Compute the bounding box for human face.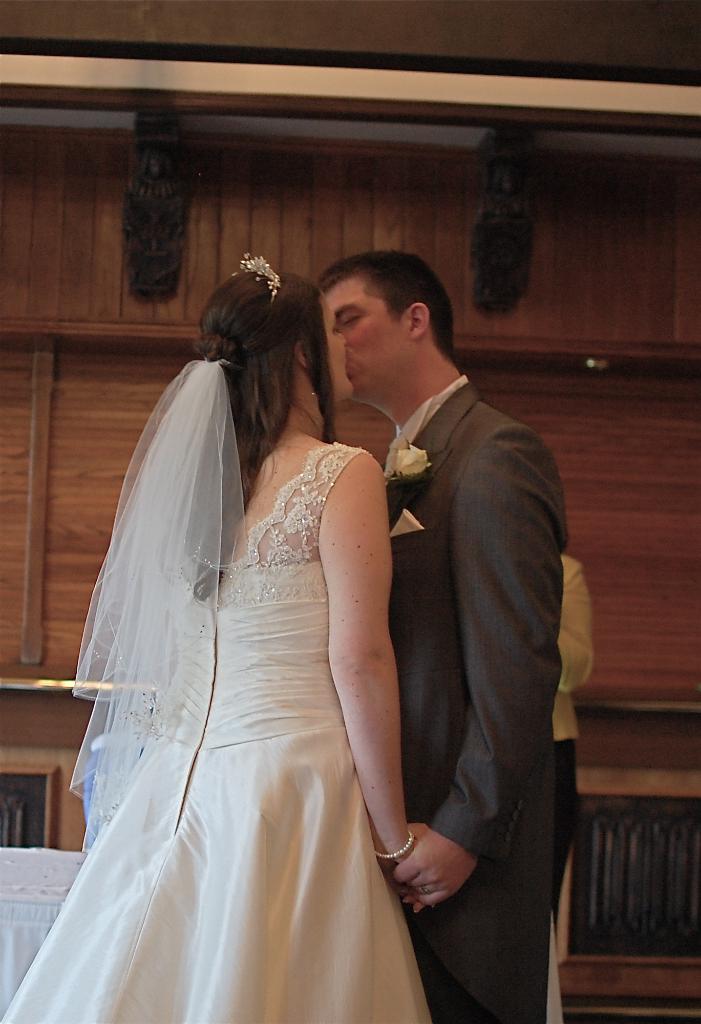
select_region(329, 275, 408, 392).
